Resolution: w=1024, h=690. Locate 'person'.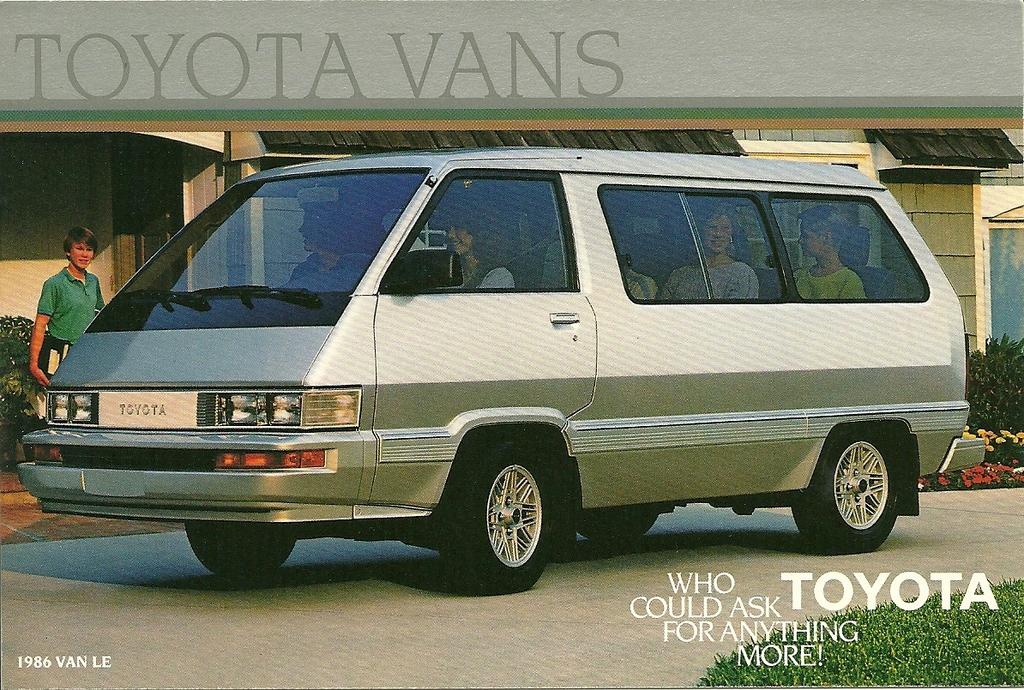
(x1=277, y1=201, x2=371, y2=293).
